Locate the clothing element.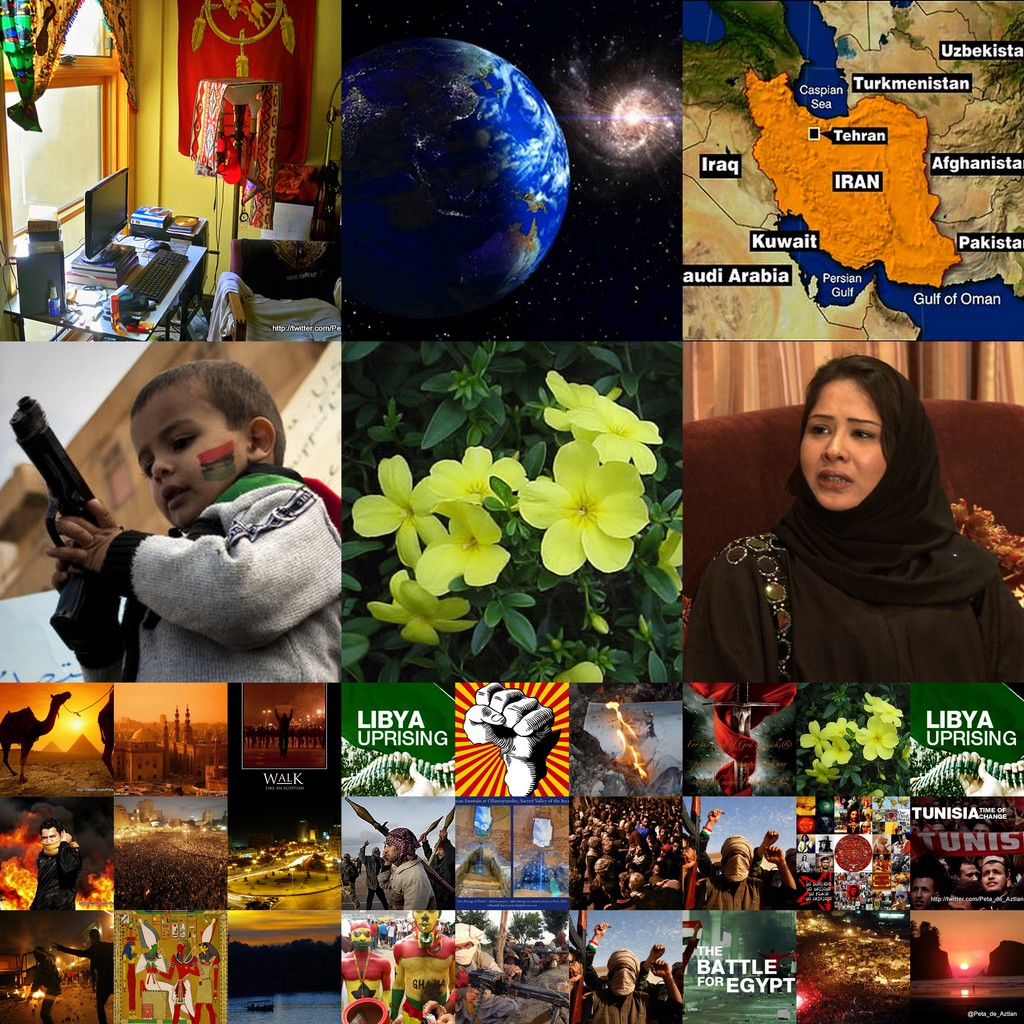
Element bbox: box(61, 941, 113, 1023).
